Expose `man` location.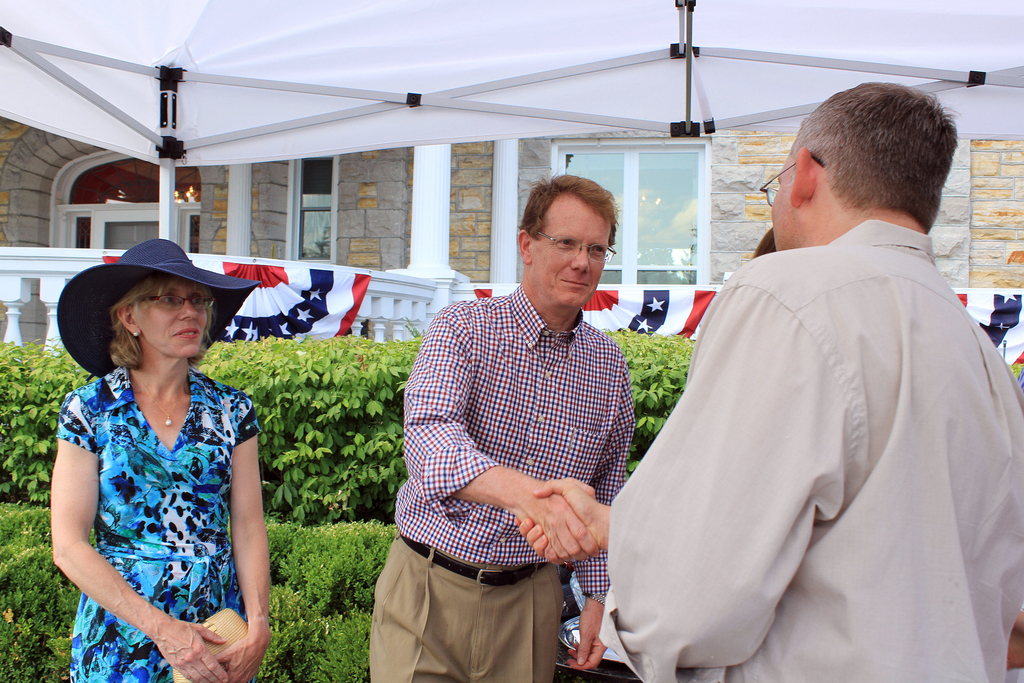
Exposed at (394,177,646,682).
